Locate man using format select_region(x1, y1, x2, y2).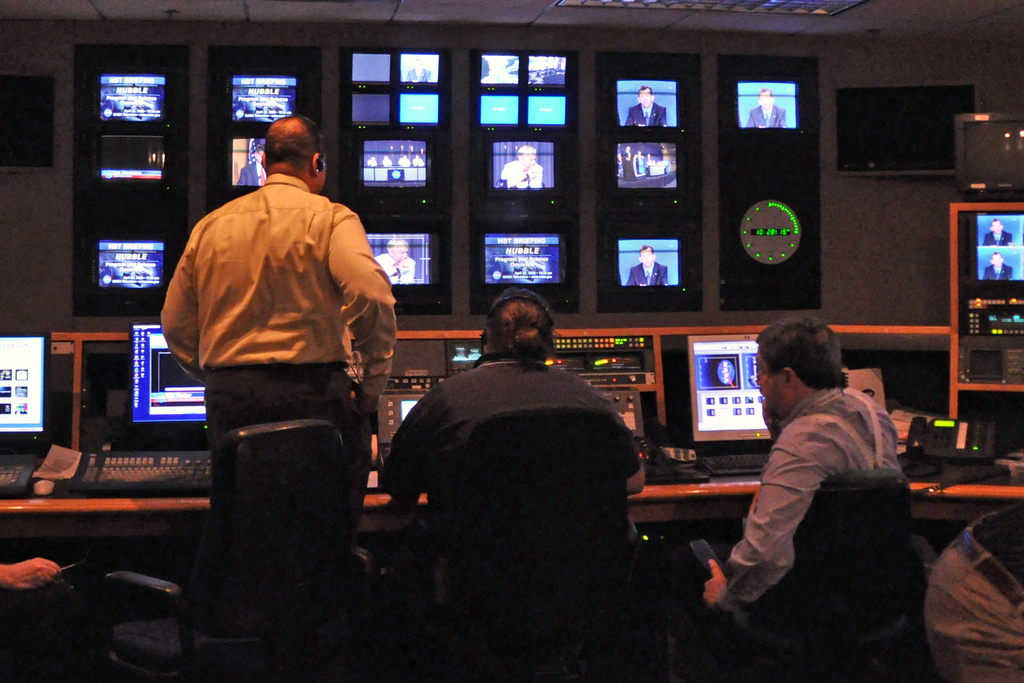
select_region(383, 151, 392, 166).
